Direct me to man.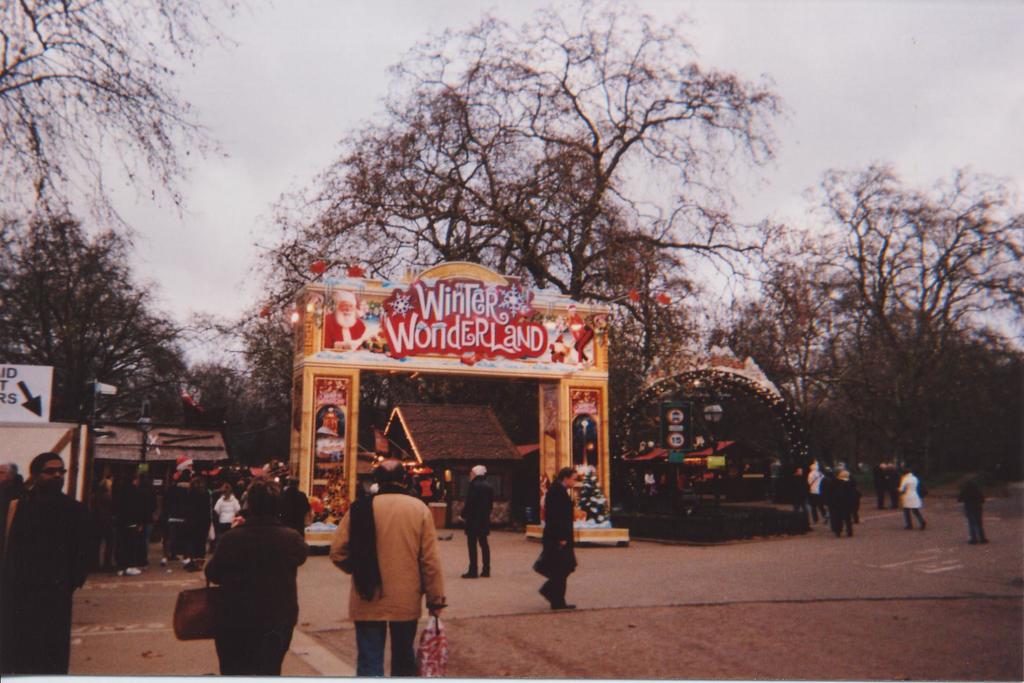
Direction: 872 461 882 509.
